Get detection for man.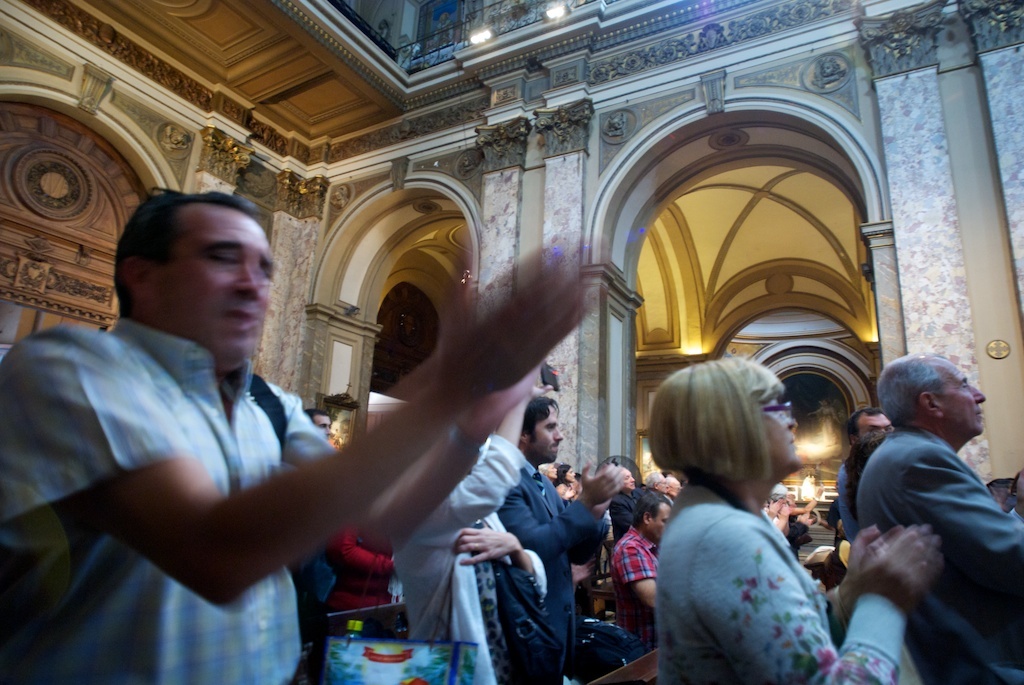
Detection: Rect(848, 356, 1023, 680).
